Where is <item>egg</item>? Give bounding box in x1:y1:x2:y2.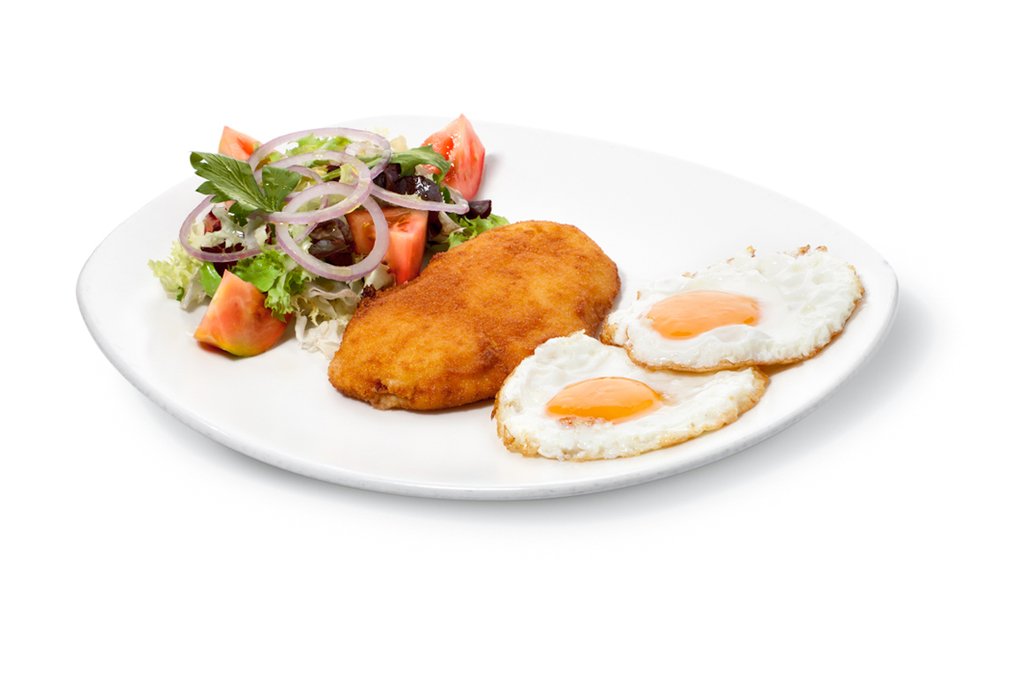
493:325:769:458.
